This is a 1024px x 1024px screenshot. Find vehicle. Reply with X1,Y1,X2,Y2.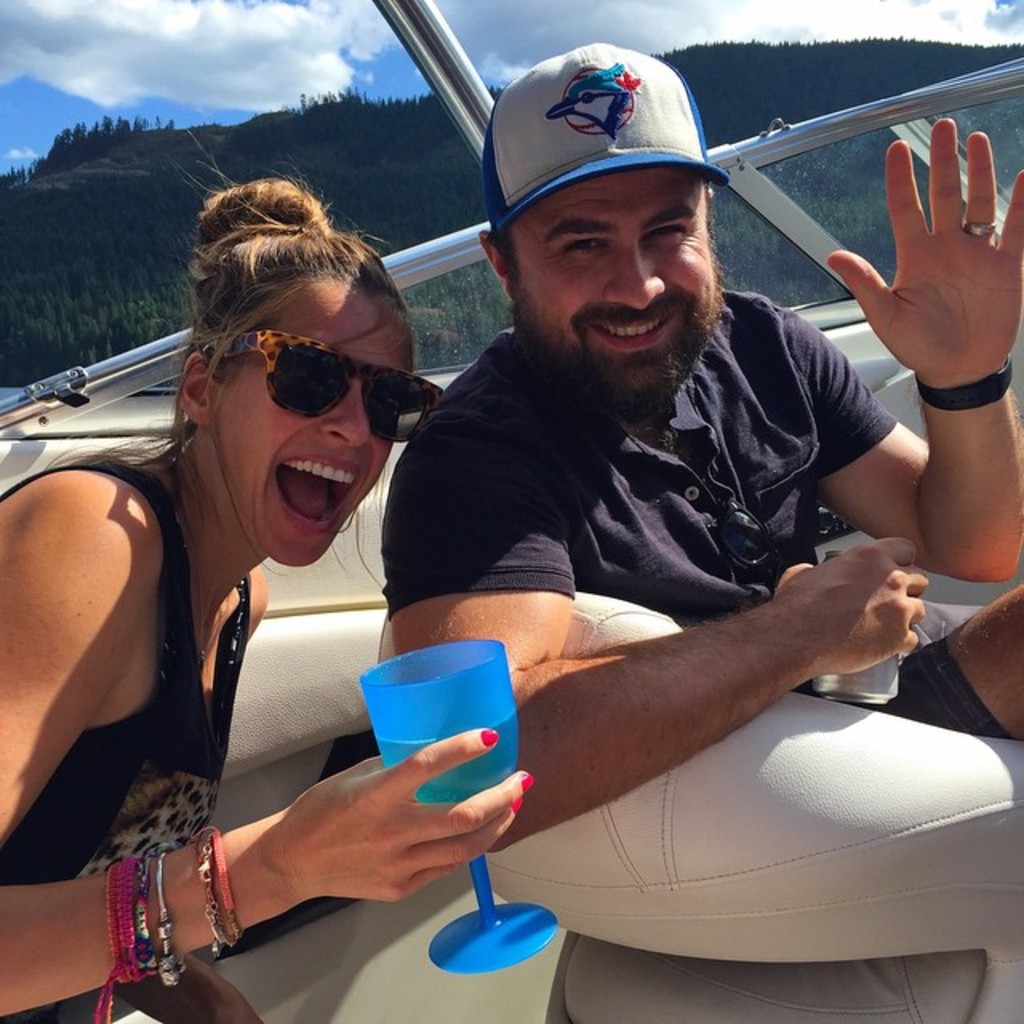
0,0,1022,1022.
